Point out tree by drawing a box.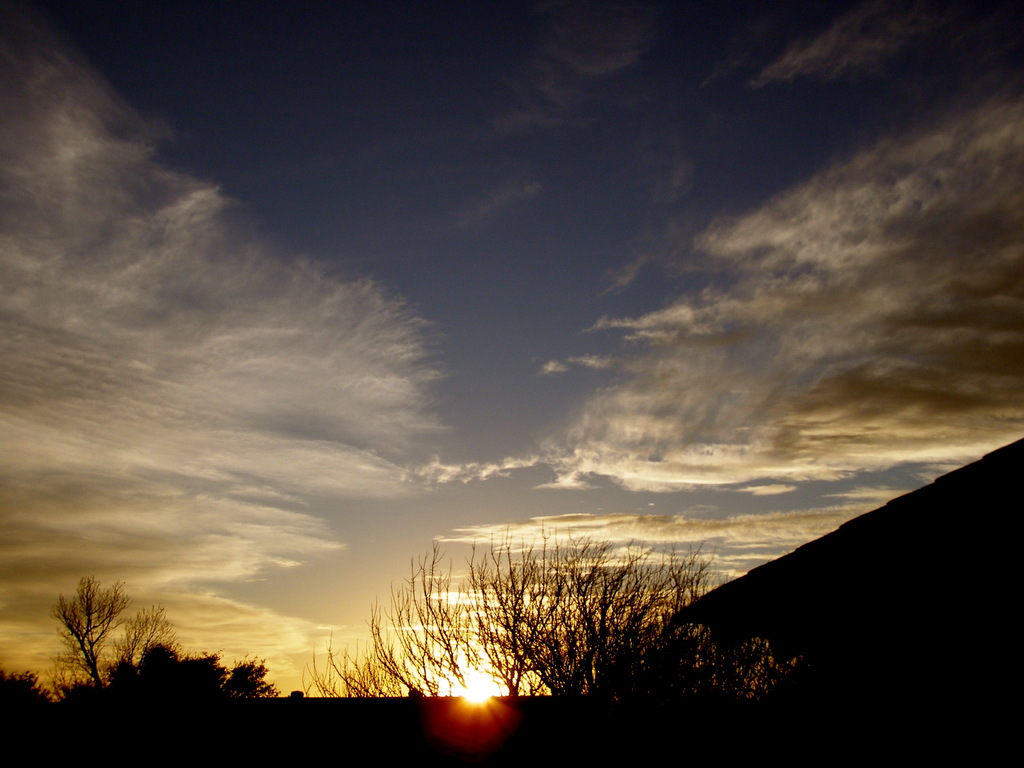
pyautogui.locateOnScreen(39, 577, 138, 728).
